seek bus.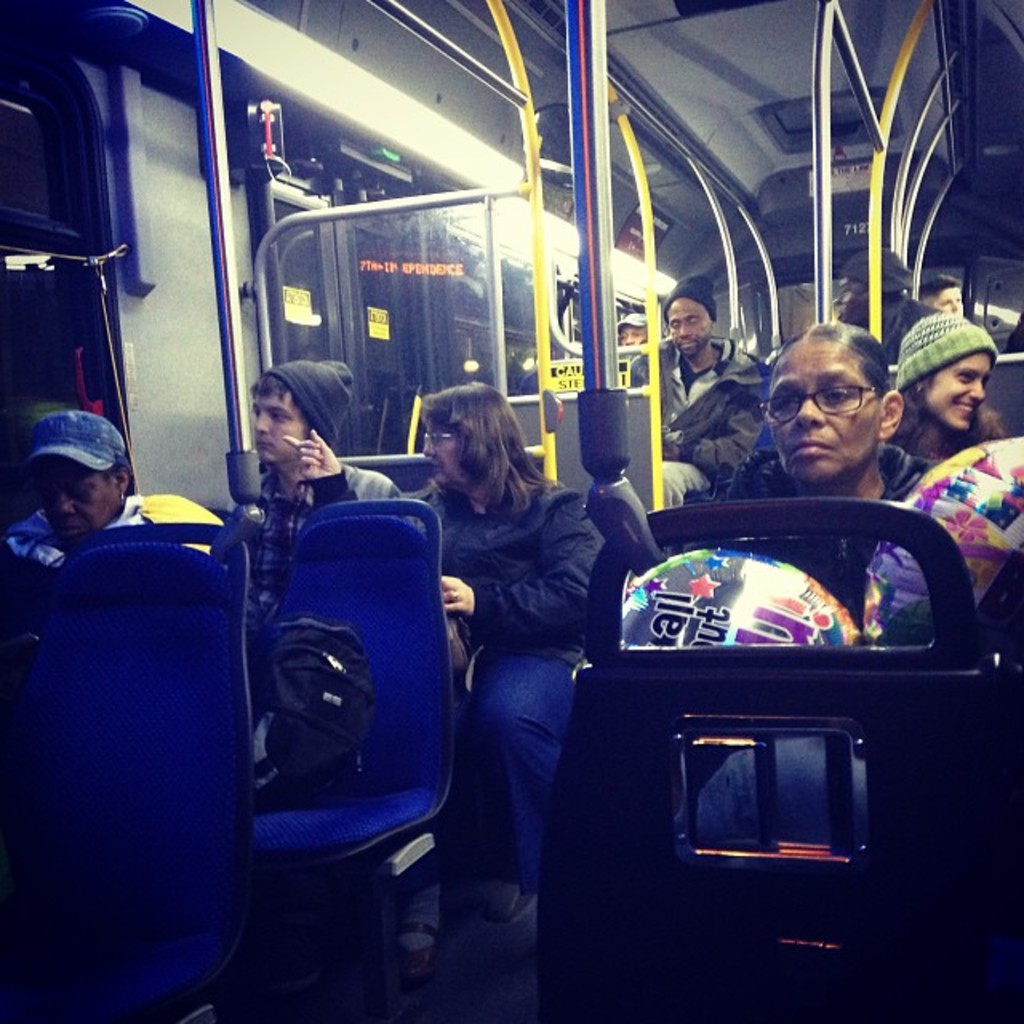
x1=0 y1=0 x2=1022 y2=1022.
